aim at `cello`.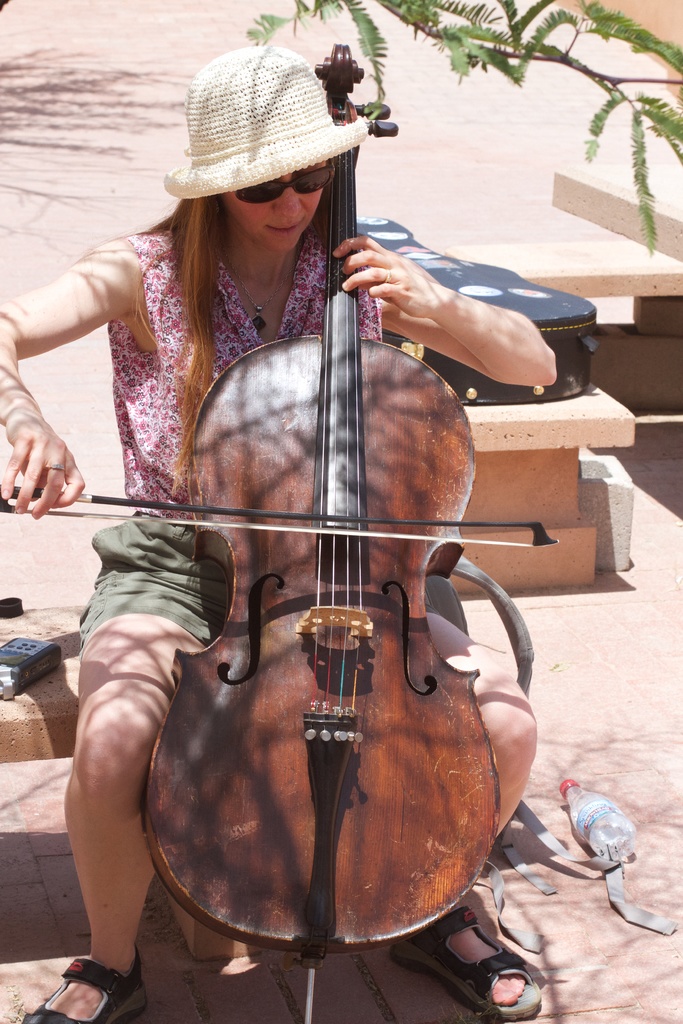
Aimed at crop(0, 42, 561, 1023).
